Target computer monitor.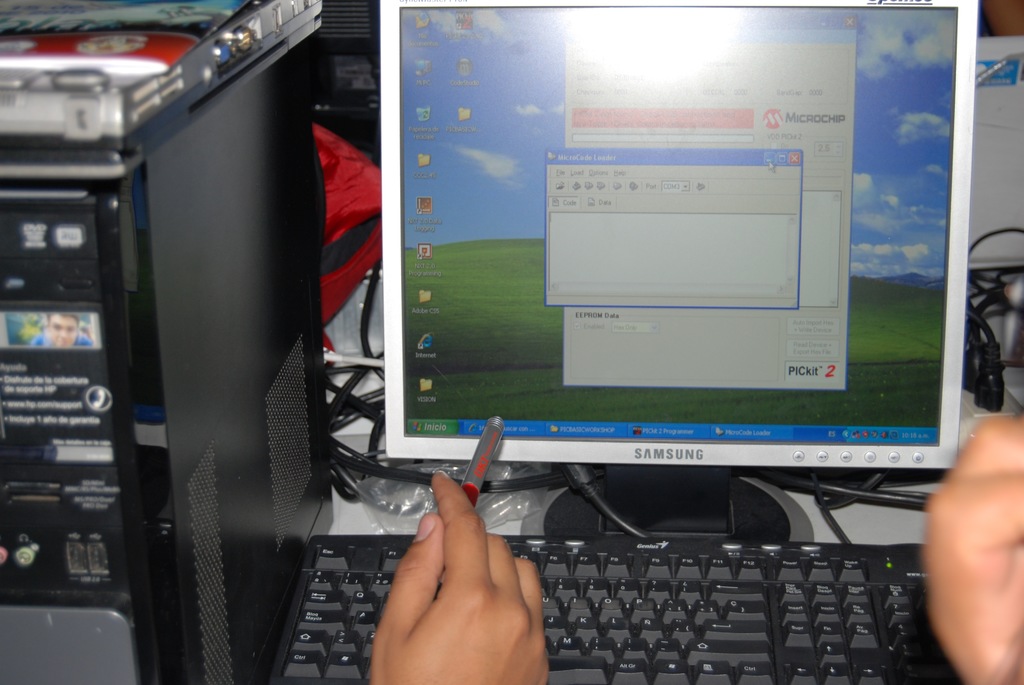
Target region: locate(349, 15, 984, 608).
